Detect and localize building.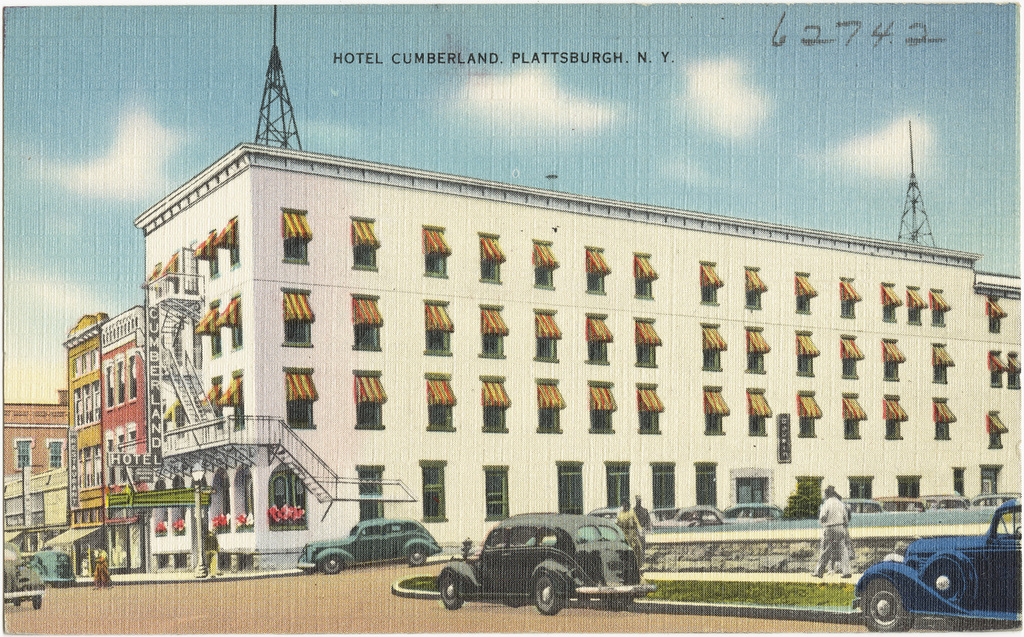
Localized at pyautogui.locateOnScreen(66, 309, 109, 584).
